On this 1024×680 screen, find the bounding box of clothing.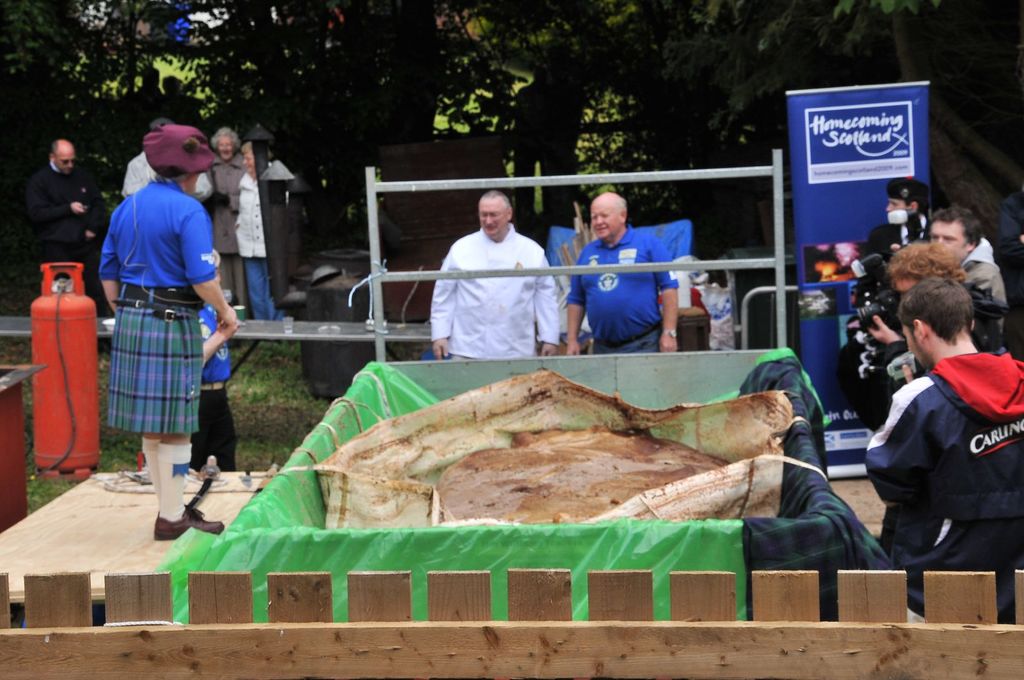
Bounding box: 214 150 244 303.
